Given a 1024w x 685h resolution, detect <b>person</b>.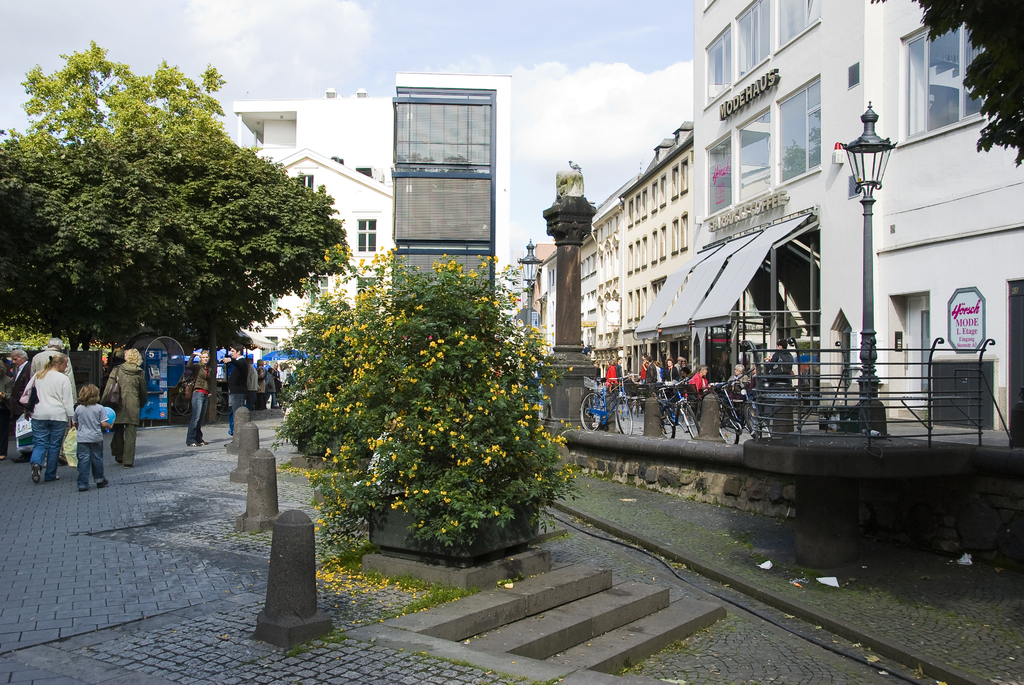
<region>220, 342, 252, 431</region>.
